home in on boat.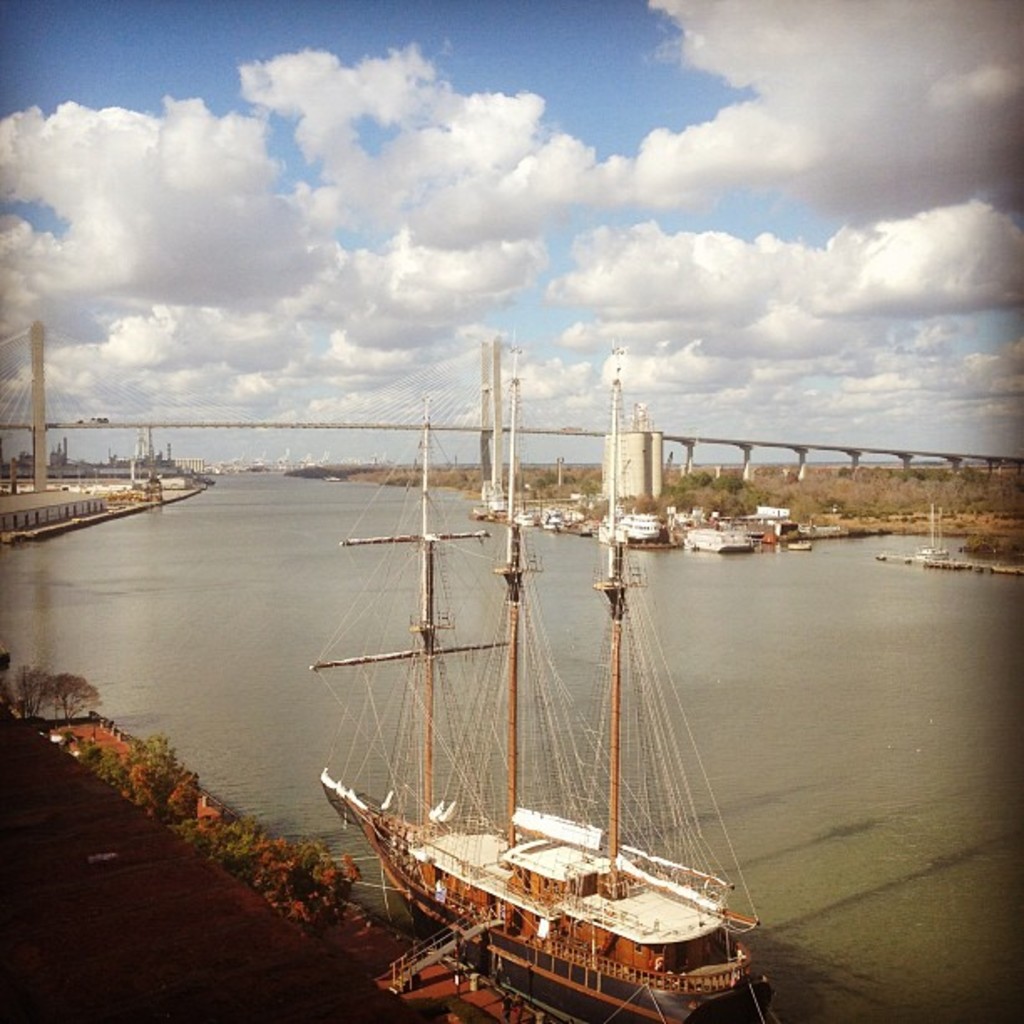
Homed in at pyautogui.locateOnScreen(684, 525, 755, 554).
